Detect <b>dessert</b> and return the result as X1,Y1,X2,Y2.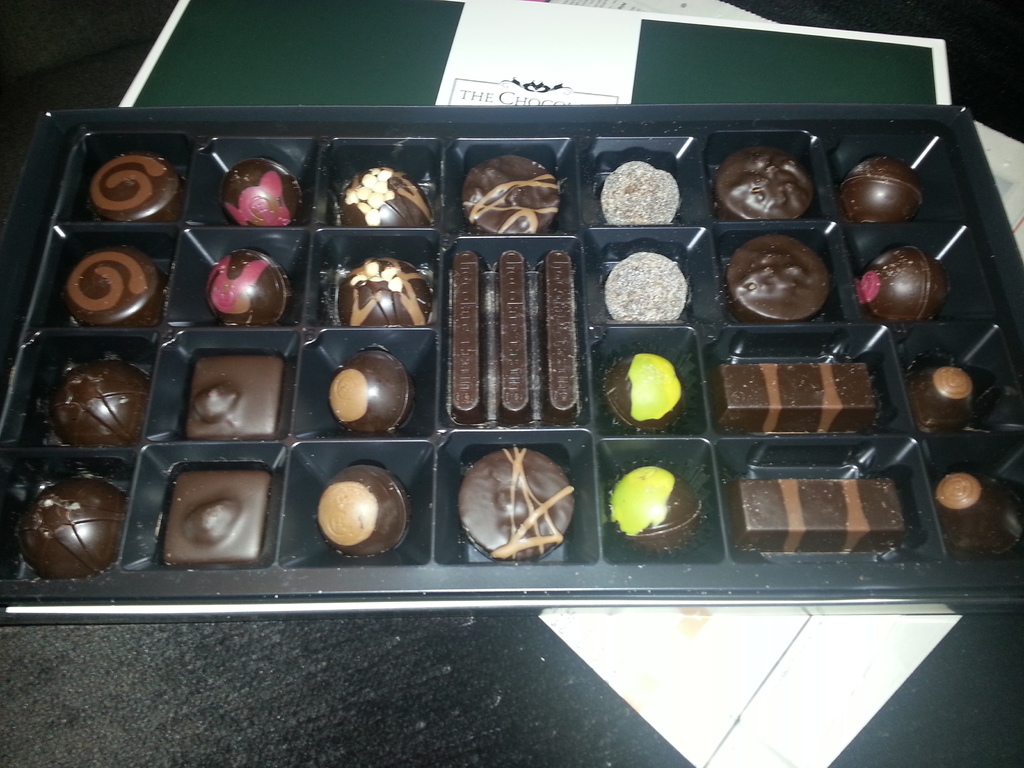
604,352,689,436.
